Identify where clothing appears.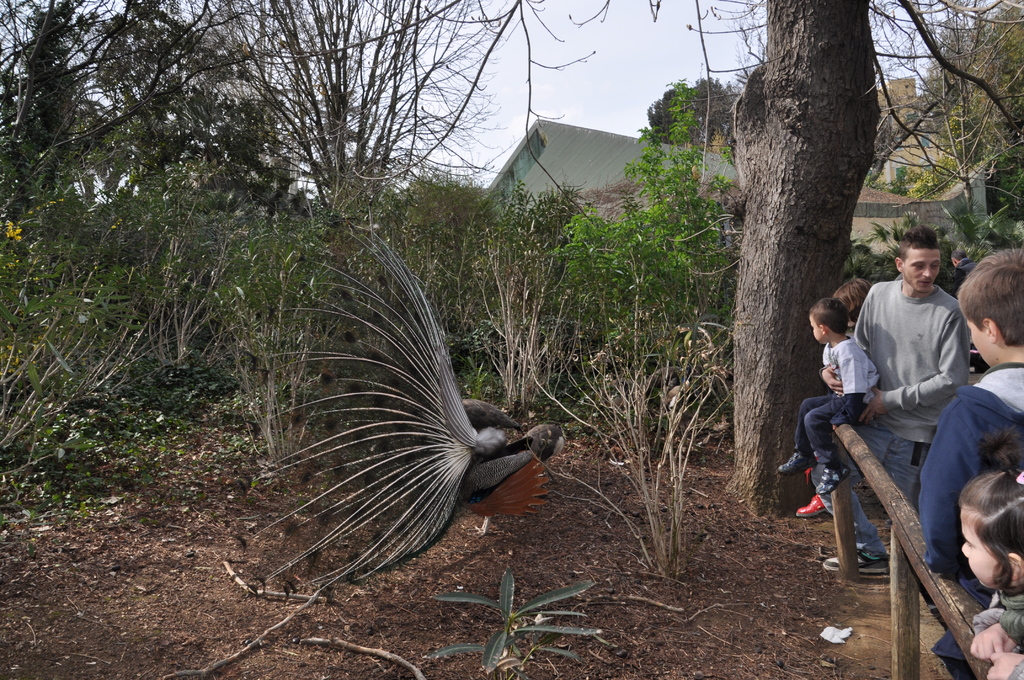
Appears at (826, 239, 996, 571).
